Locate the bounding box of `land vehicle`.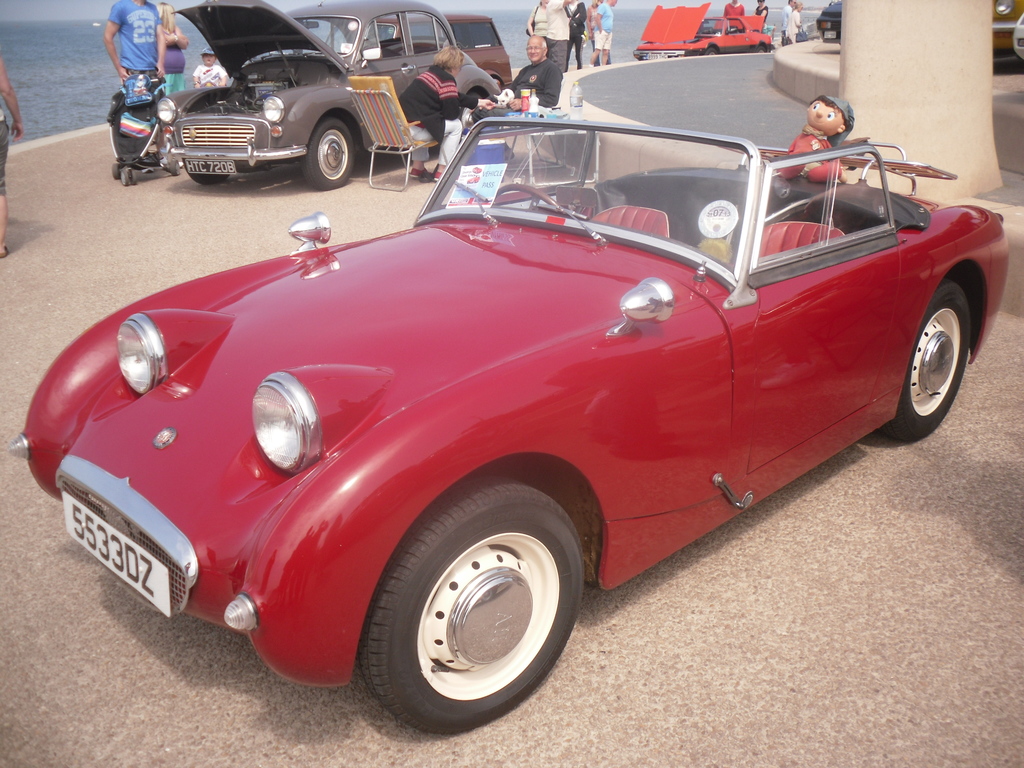
Bounding box: [629, 0, 776, 62].
